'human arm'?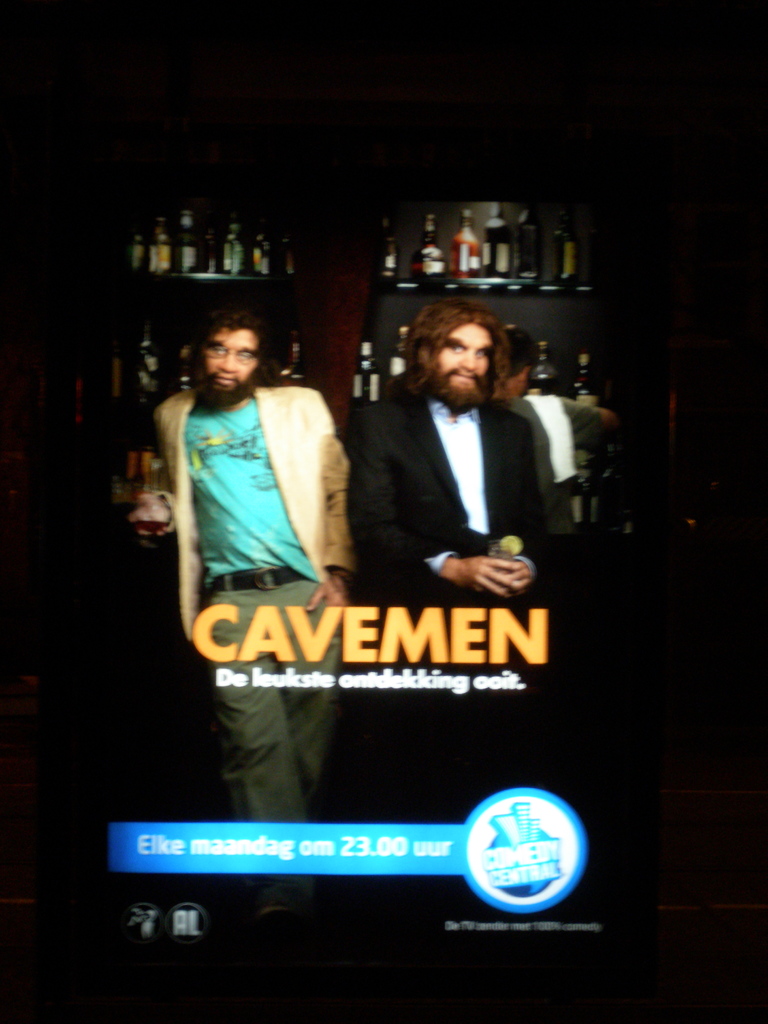
Rect(126, 397, 188, 540)
